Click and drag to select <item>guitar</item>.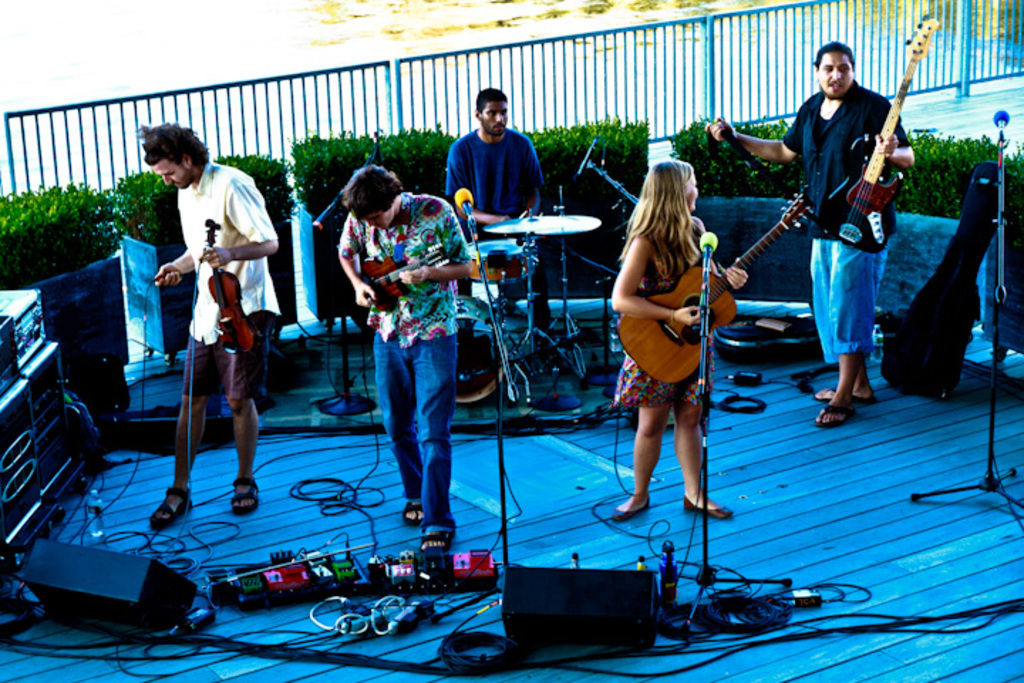
Selection: bbox=(613, 189, 814, 381).
